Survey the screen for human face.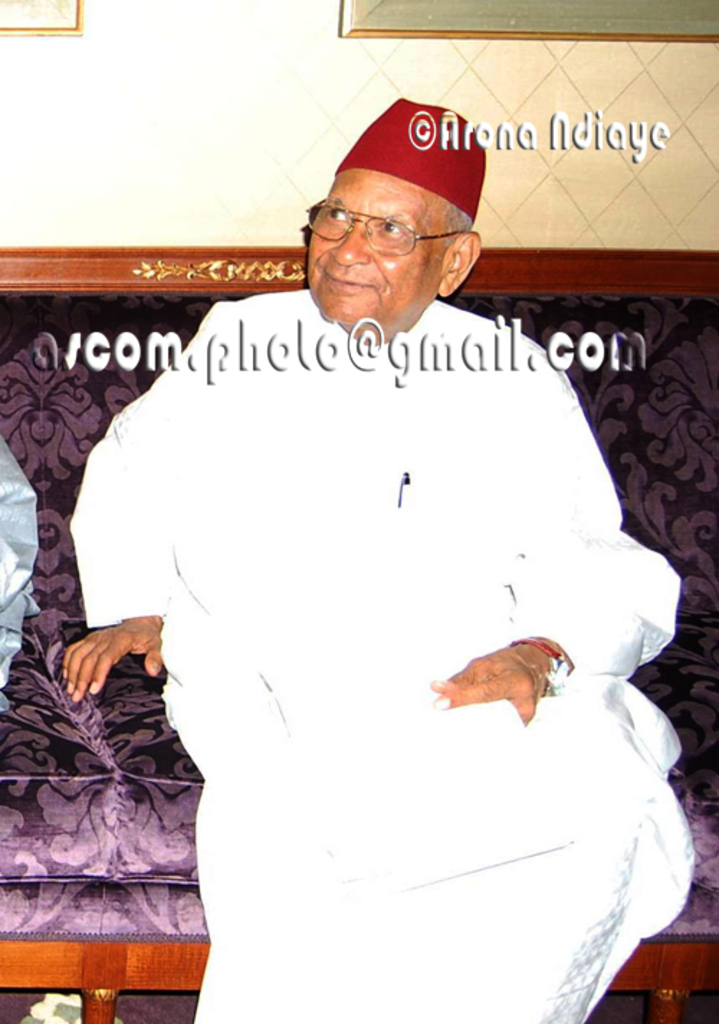
Survey found: (left=308, top=173, right=449, bottom=324).
